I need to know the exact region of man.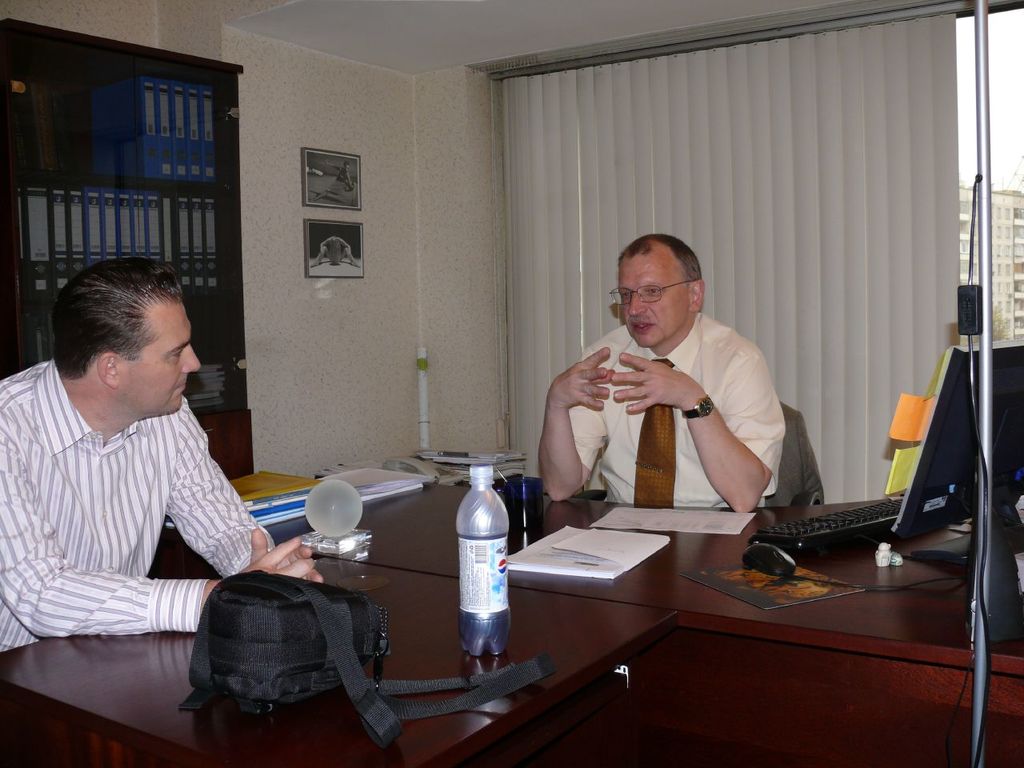
Region: (x1=0, y1=254, x2=322, y2=650).
